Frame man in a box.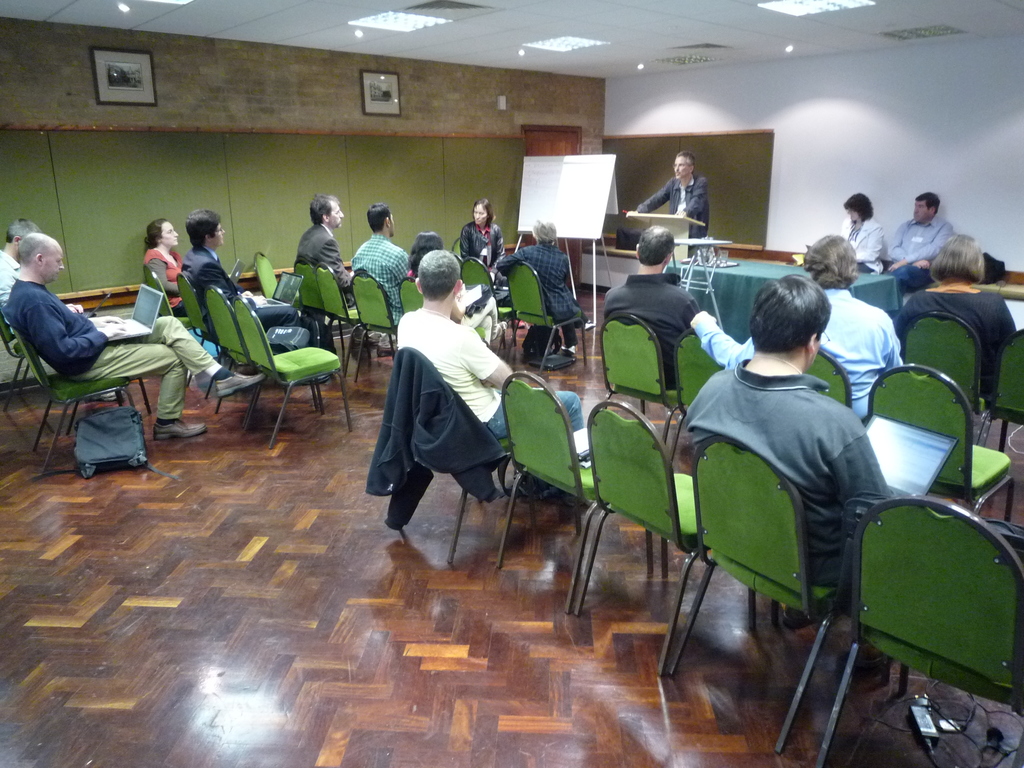
select_region(632, 147, 708, 237).
